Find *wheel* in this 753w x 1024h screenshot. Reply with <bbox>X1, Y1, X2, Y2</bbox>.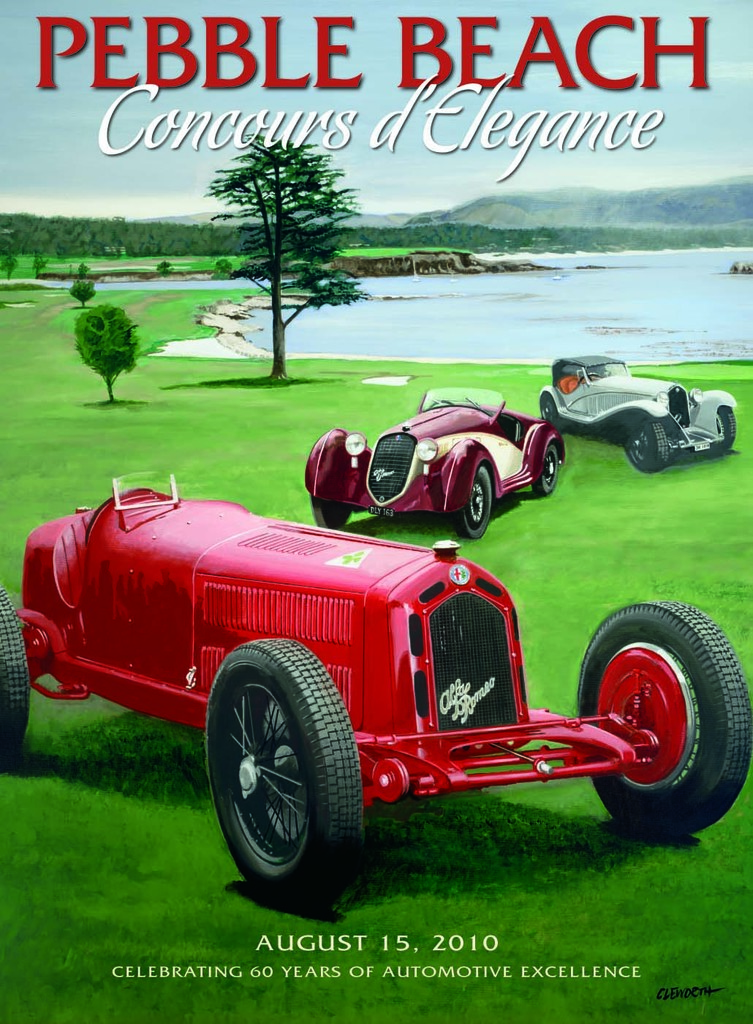
<bbox>716, 407, 735, 453</bbox>.
